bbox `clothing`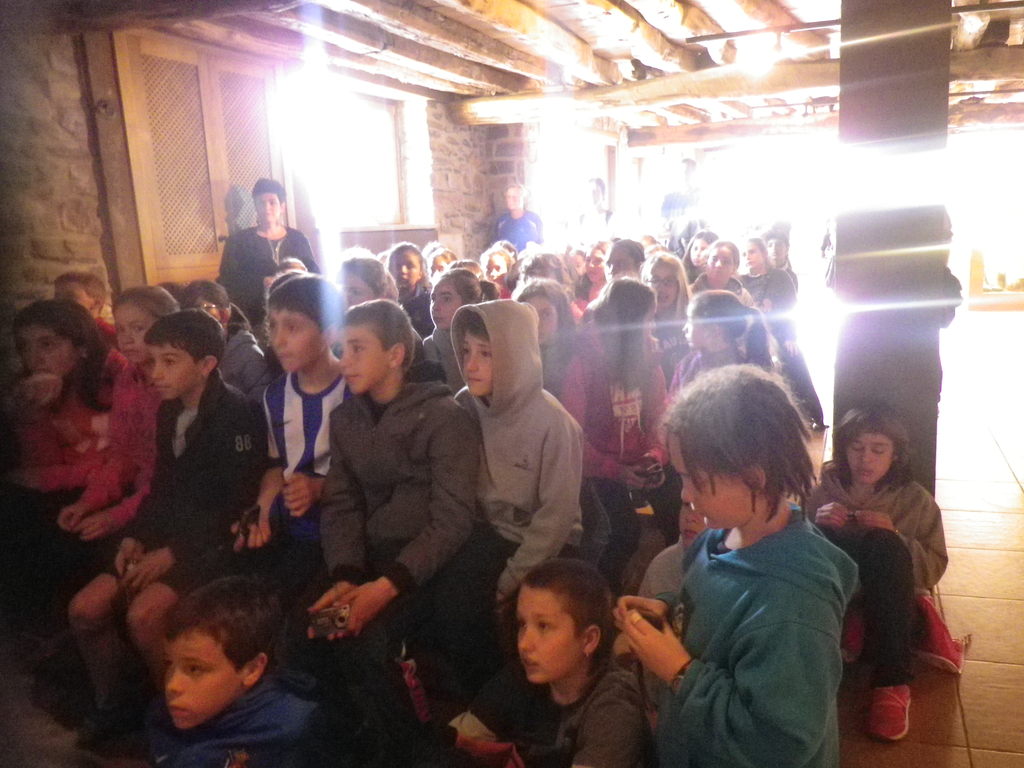
rect(806, 470, 948, 687)
